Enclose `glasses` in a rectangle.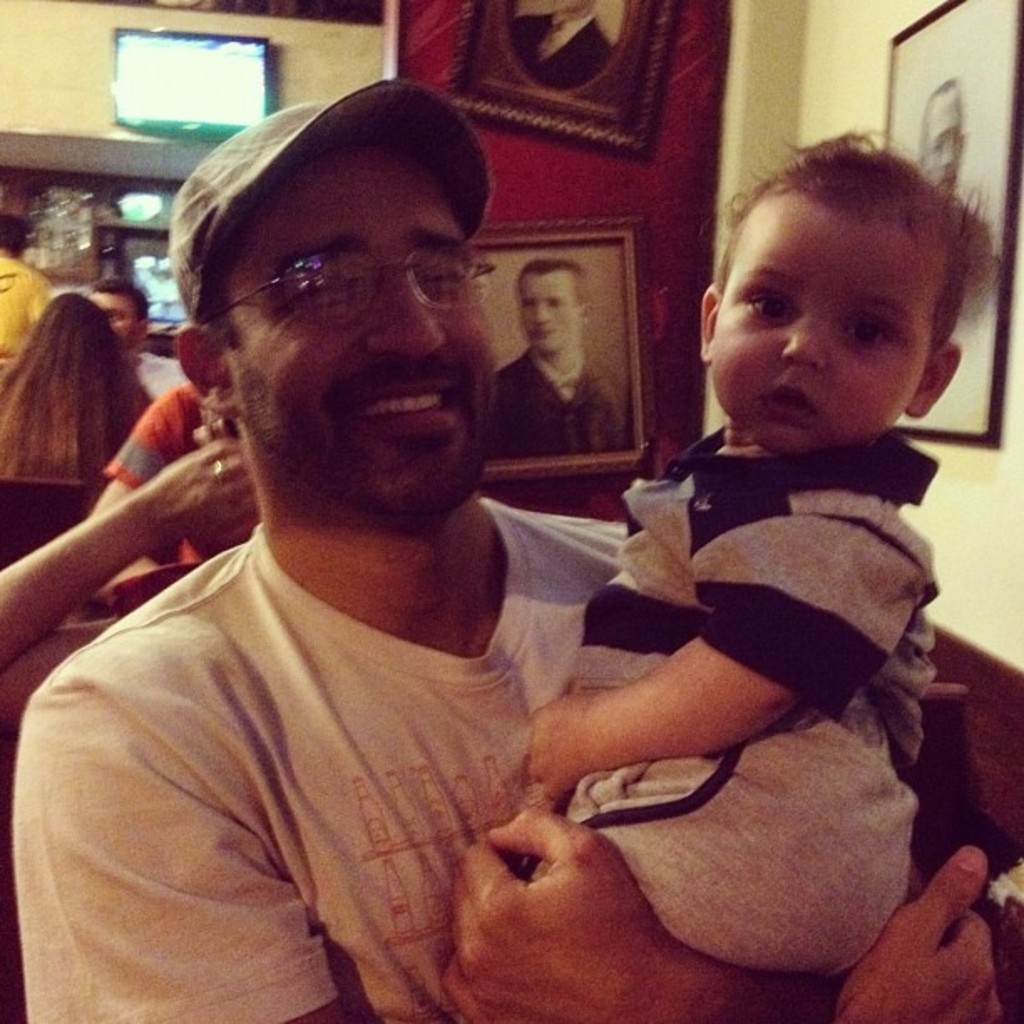
211,236,505,320.
